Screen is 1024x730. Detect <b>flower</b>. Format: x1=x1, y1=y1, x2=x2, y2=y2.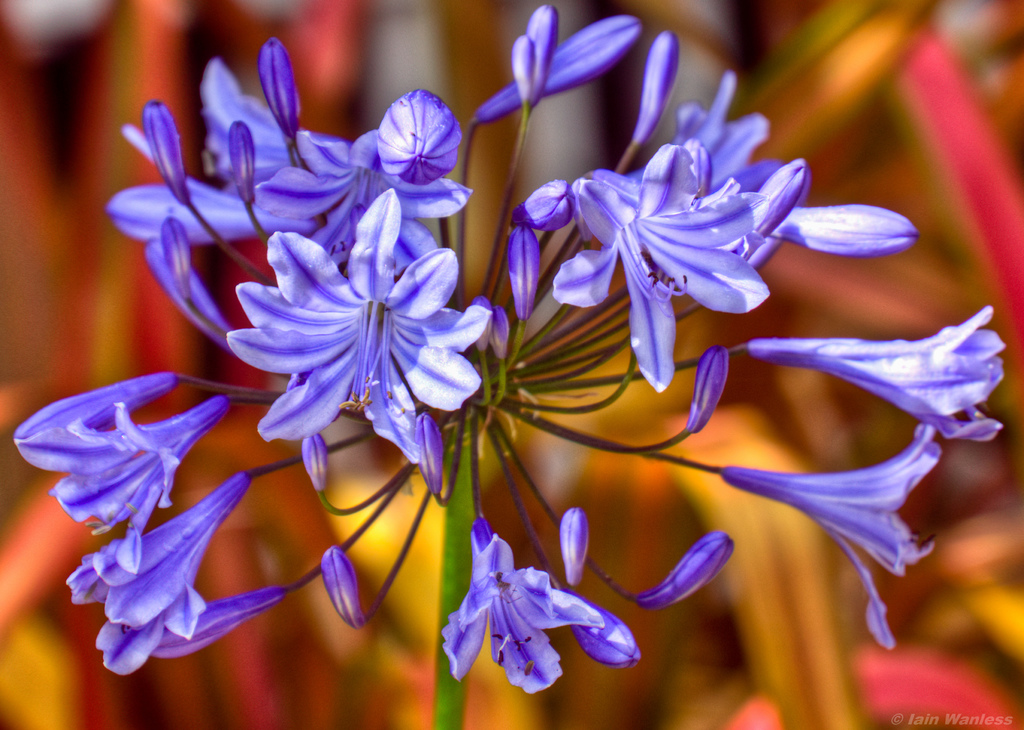
x1=5, y1=387, x2=230, y2=569.
